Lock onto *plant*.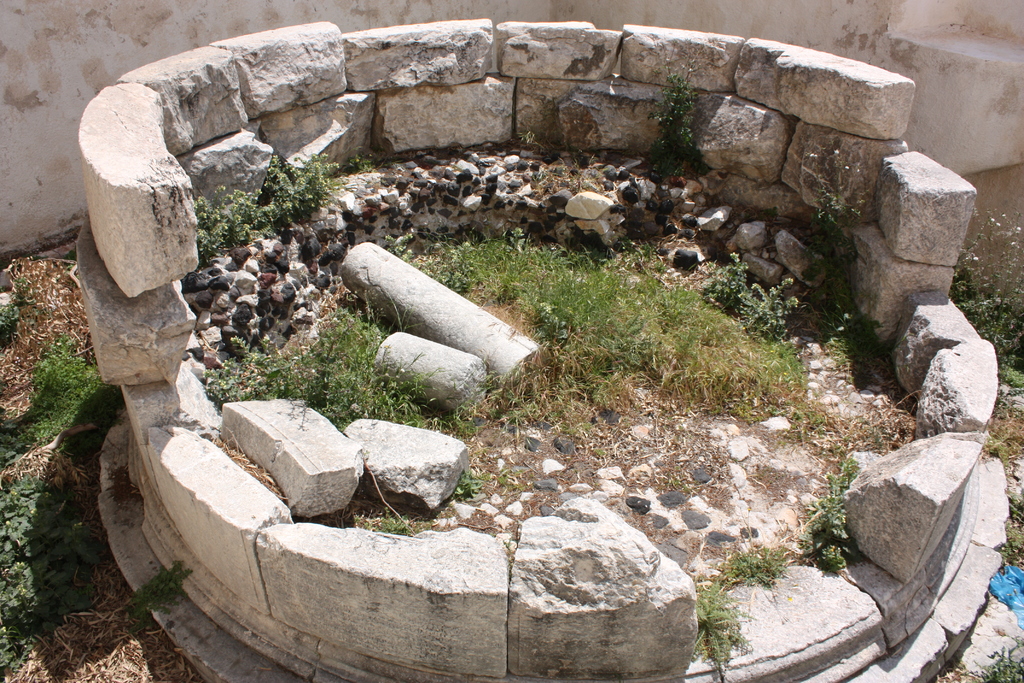
Locked: <box>710,252,812,344</box>.
